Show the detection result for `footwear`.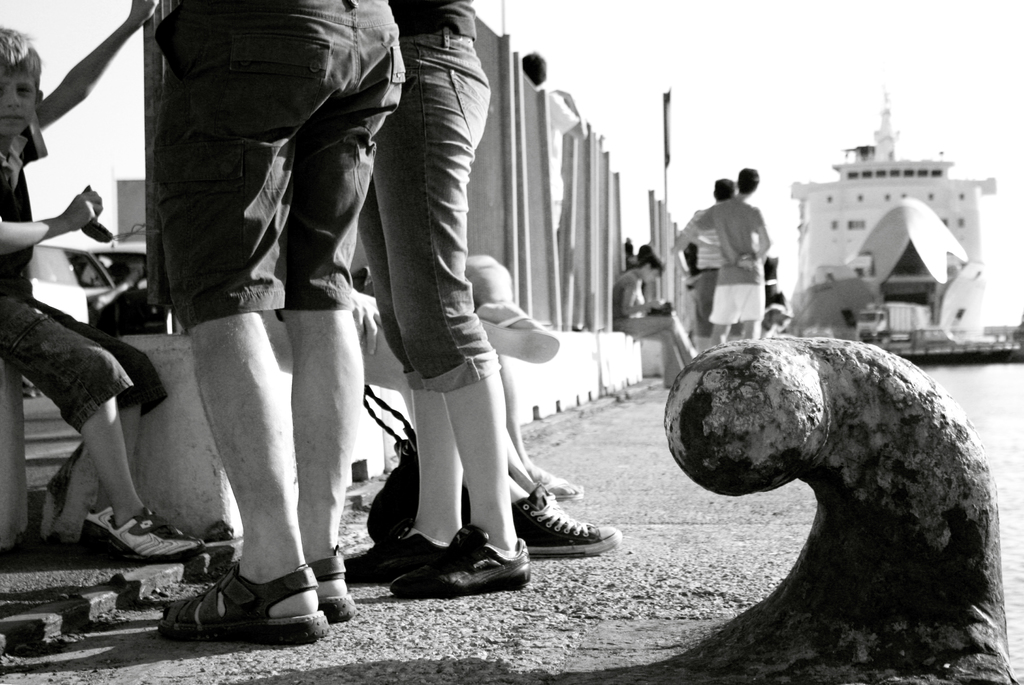
541, 467, 587, 497.
